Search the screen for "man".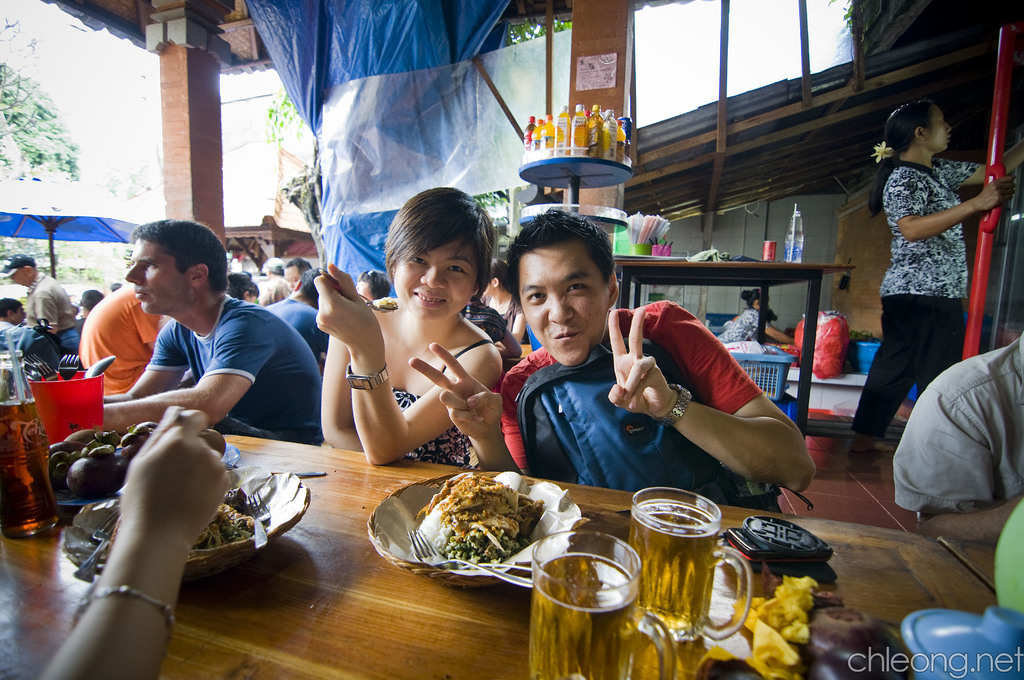
Found at detection(3, 257, 84, 364).
